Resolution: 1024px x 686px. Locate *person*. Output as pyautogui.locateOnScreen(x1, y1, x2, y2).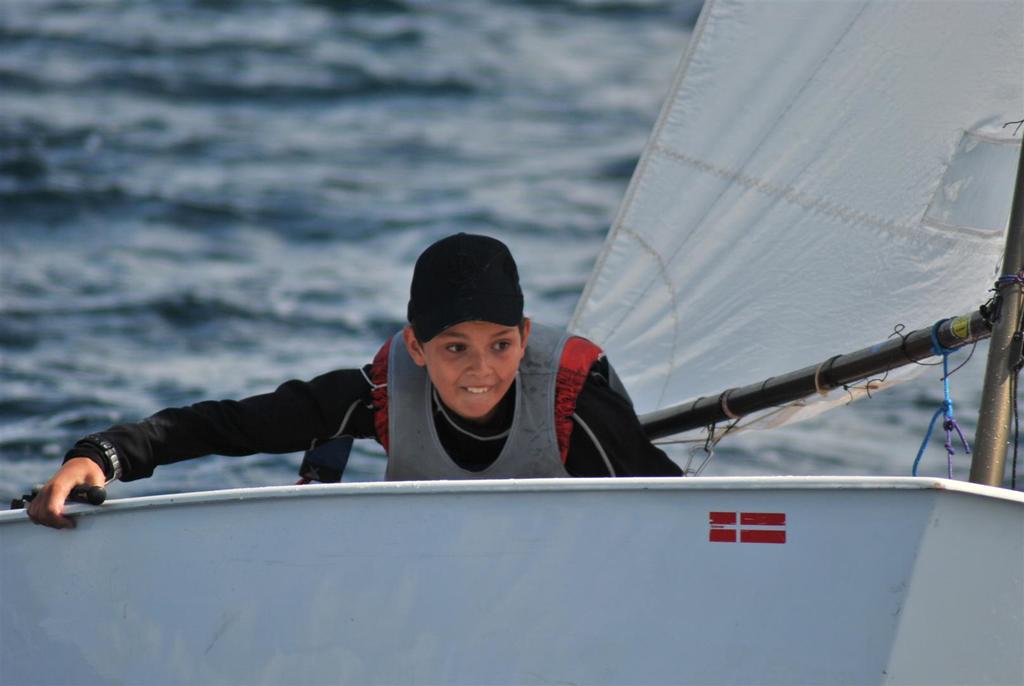
pyautogui.locateOnScreen(27, 231, 687, 531).
